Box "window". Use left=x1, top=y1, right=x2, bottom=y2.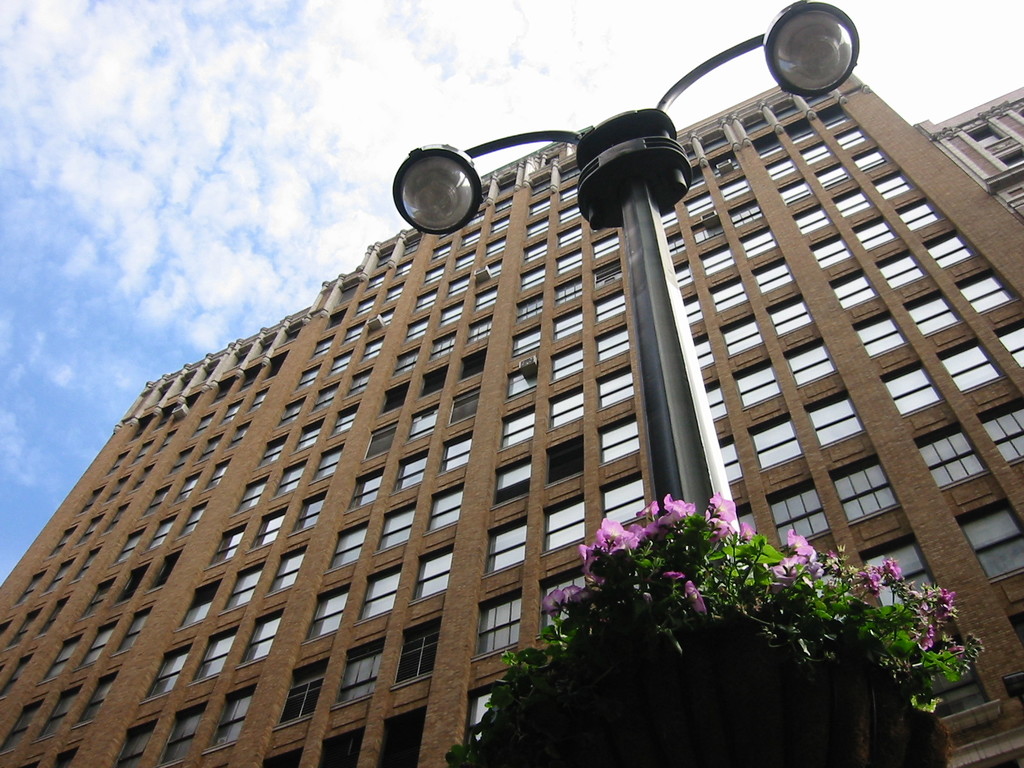
left=546, top=431, right=586, bottom=490.
